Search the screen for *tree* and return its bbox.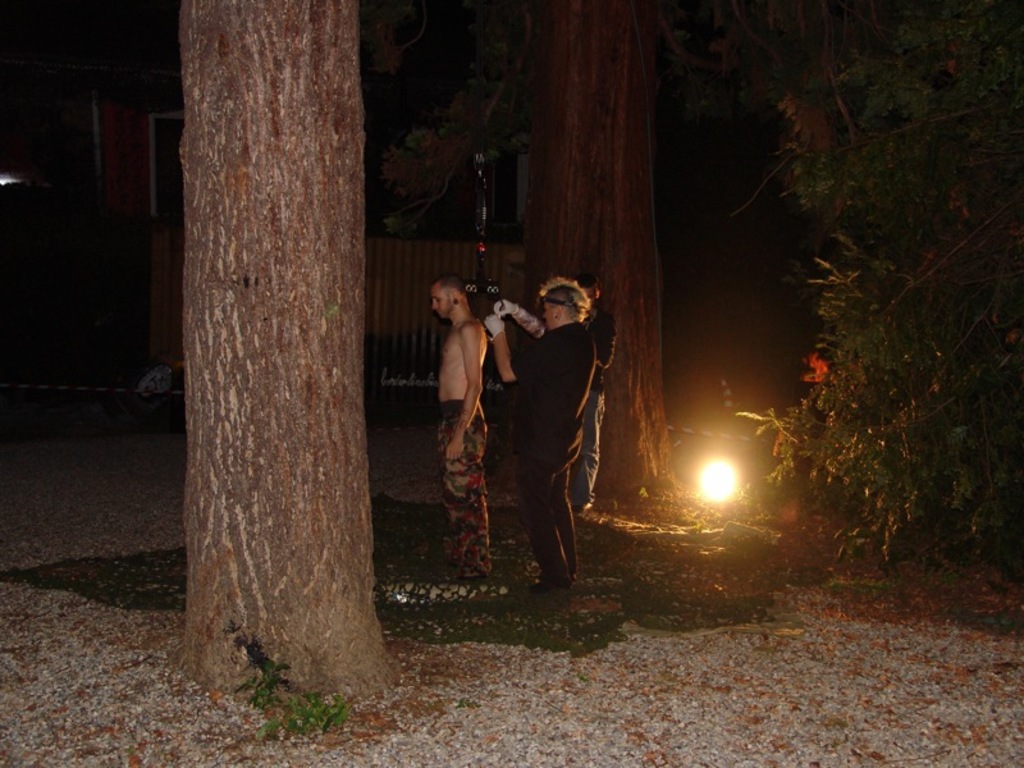
Found: x1=170 y1=3 x2=394 y2=680.
